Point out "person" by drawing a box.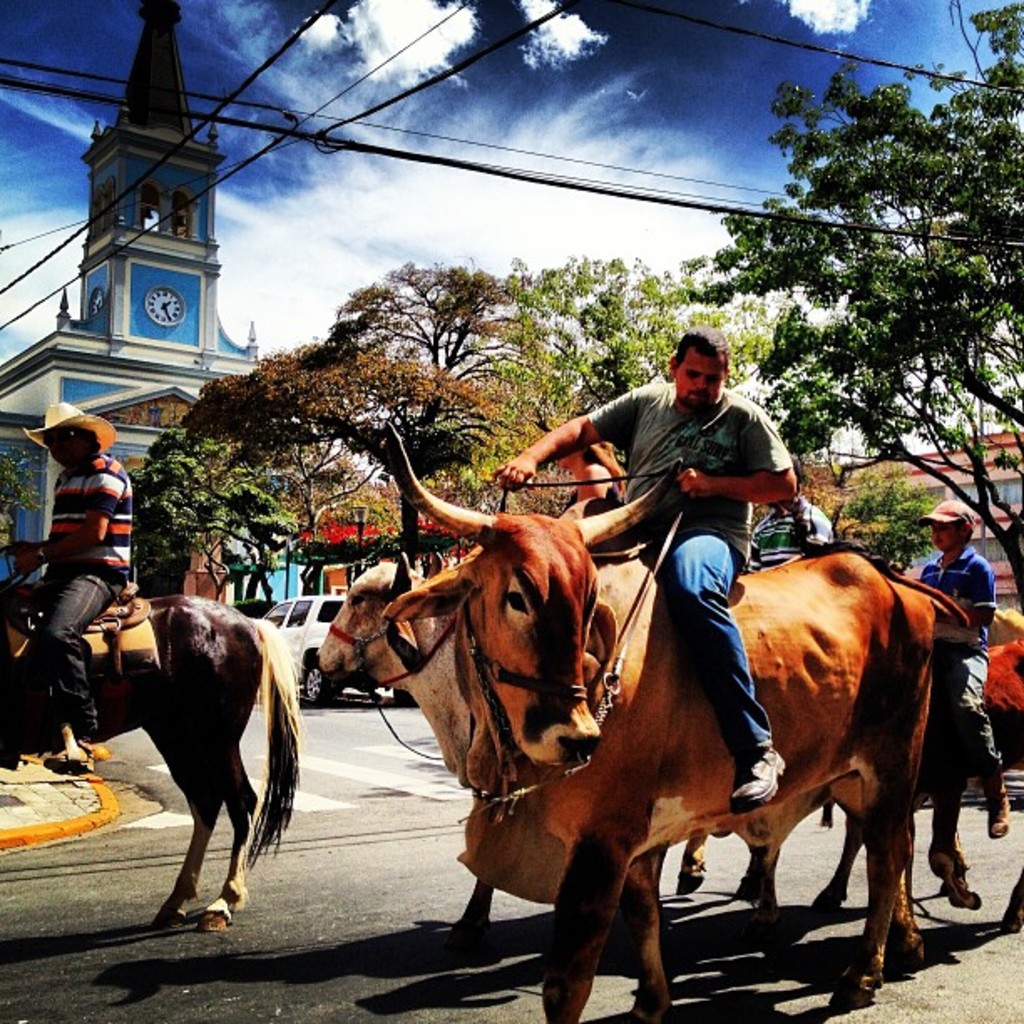
(495, 323, 805, 810).
